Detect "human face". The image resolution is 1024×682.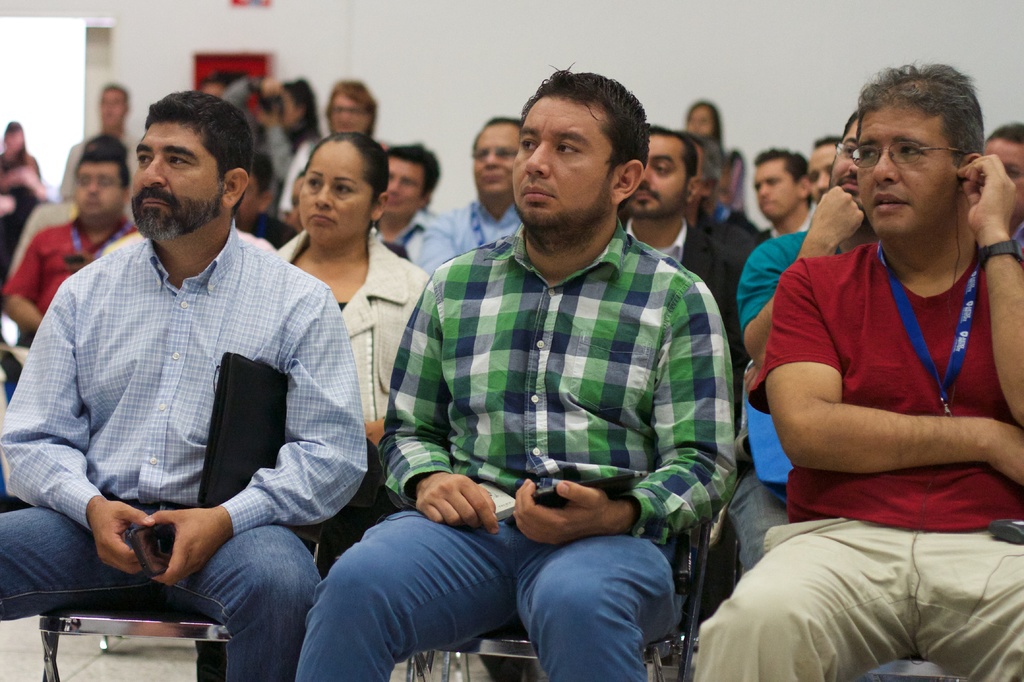
bbox=(751, 159, 804, 219).
